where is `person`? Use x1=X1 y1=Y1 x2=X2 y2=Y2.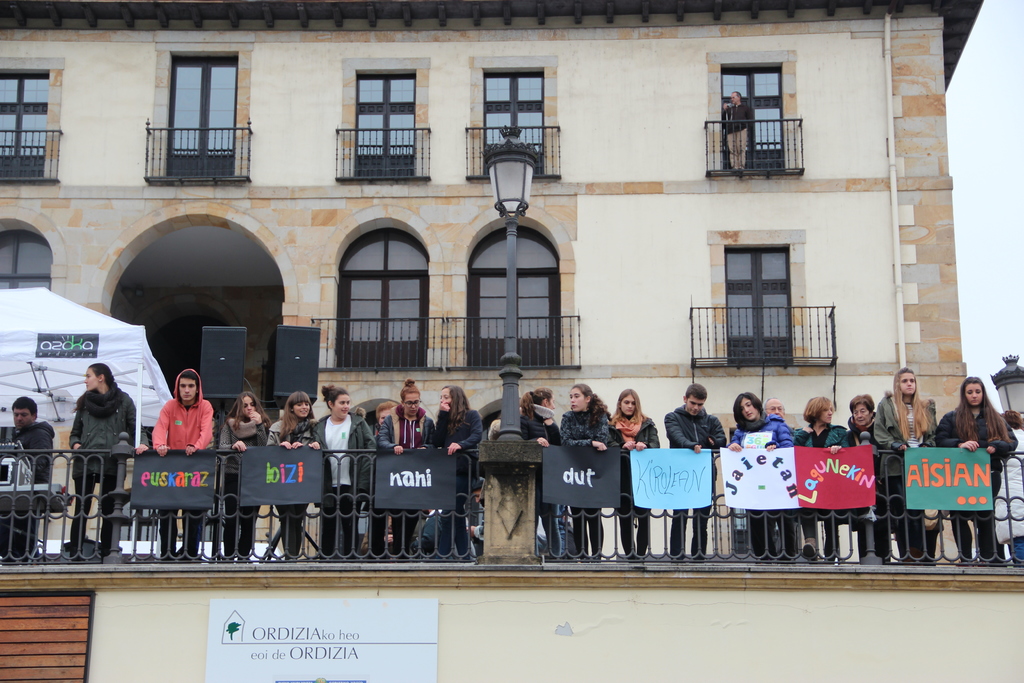
x1=519 y1=386 x2=563 y2=555.
